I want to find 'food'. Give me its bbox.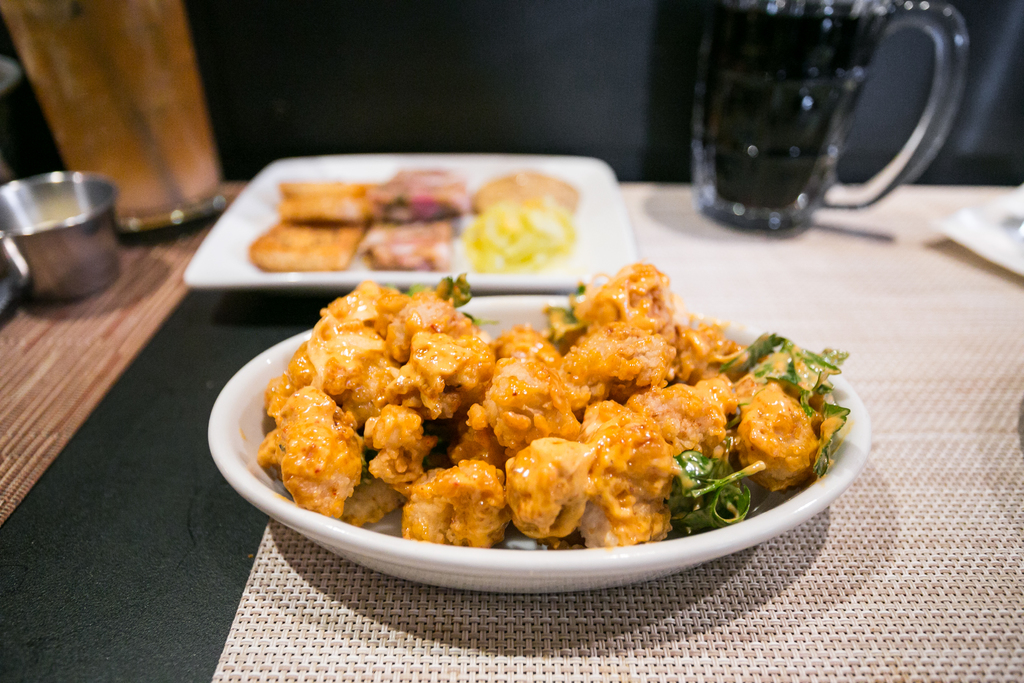
crop(274, 177, 381, 224).
